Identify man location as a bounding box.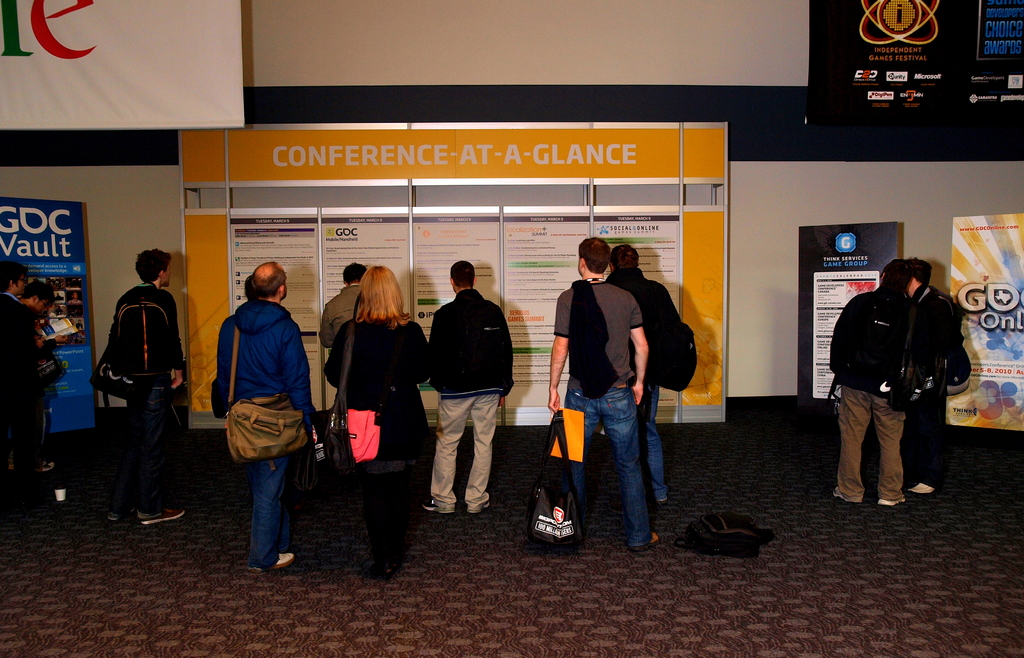
111,252,187,529.
